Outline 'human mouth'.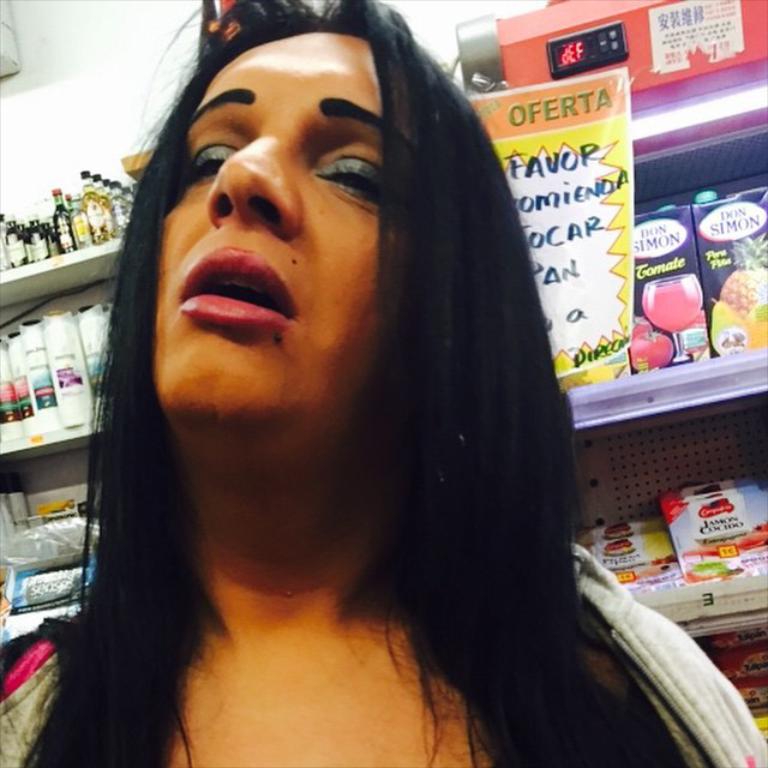
Outline: <bbox>172, 234, 318, 329</bbox>.
